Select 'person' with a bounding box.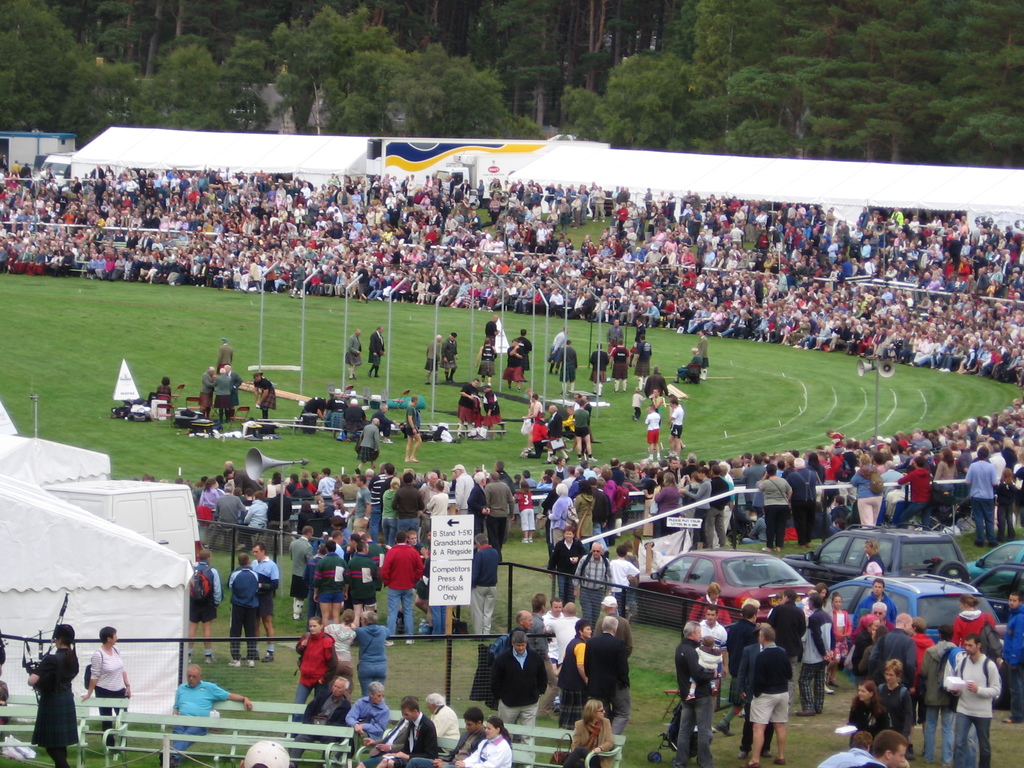
l=674, t=346, r=700, b=383.
